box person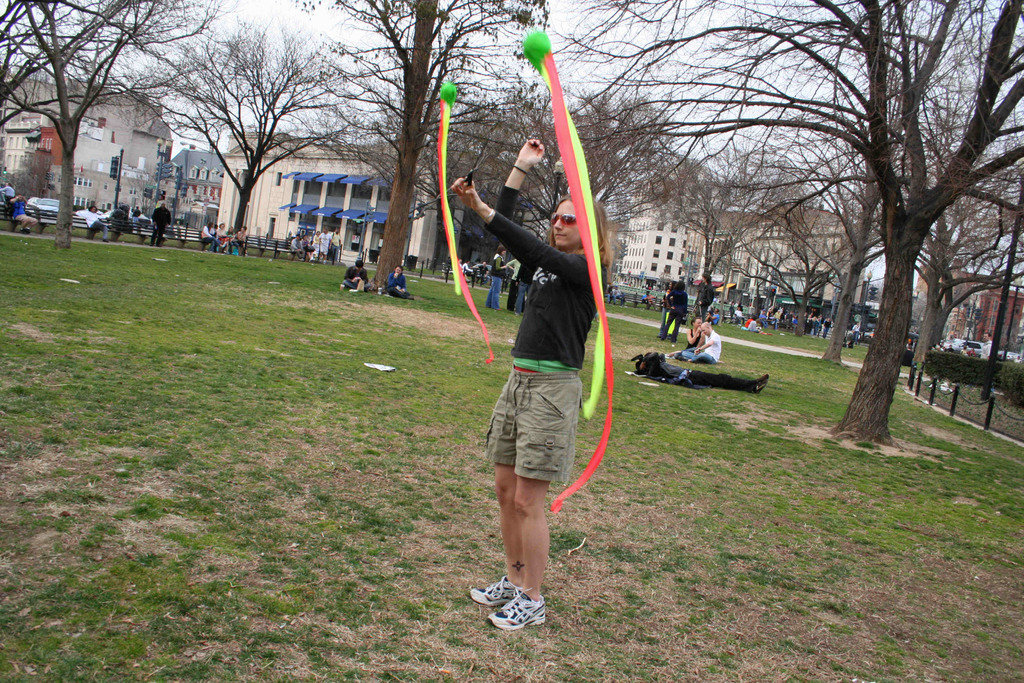
bbox(230, 226, 248, 251)
